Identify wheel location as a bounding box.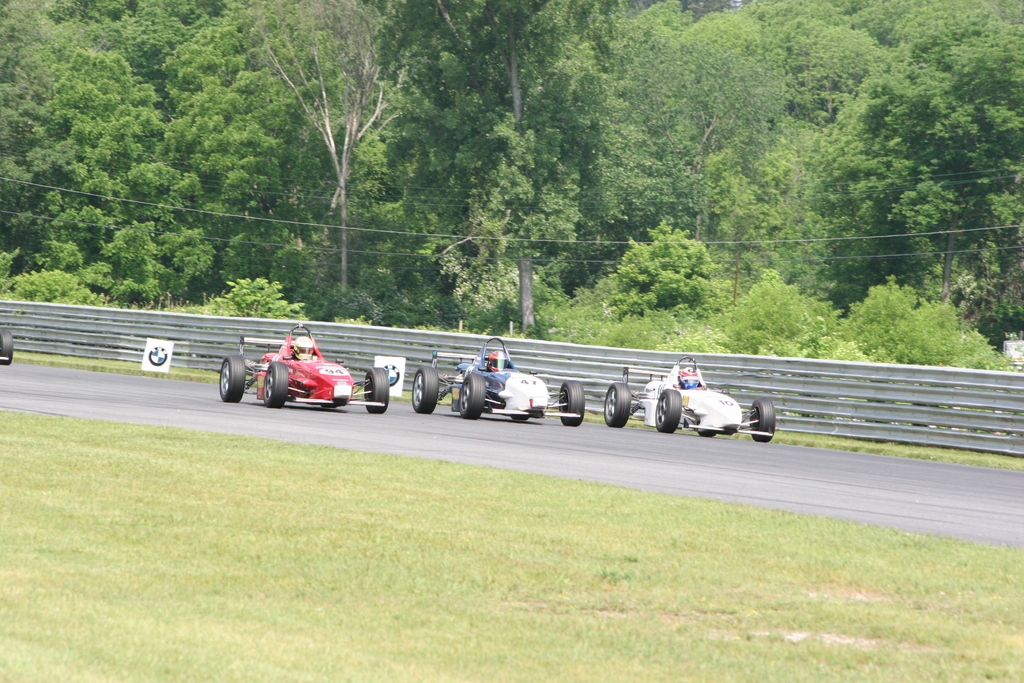
[364,366,391,418].
